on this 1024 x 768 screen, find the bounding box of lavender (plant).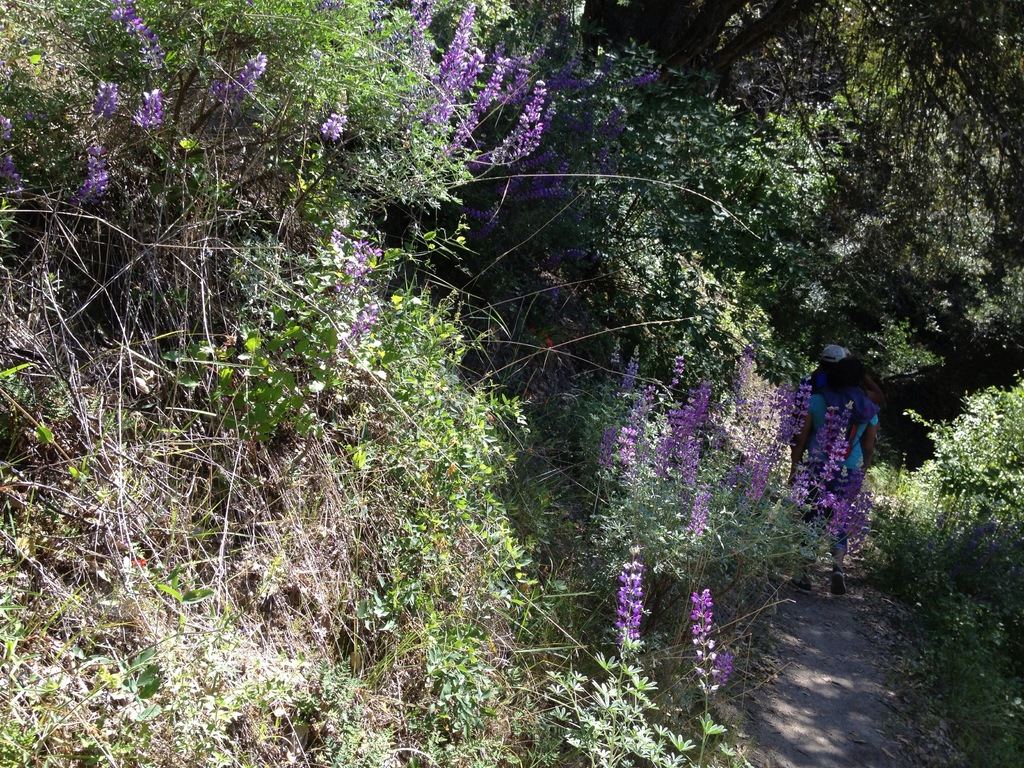
Bounding box: (783, 374, 821, 473).
